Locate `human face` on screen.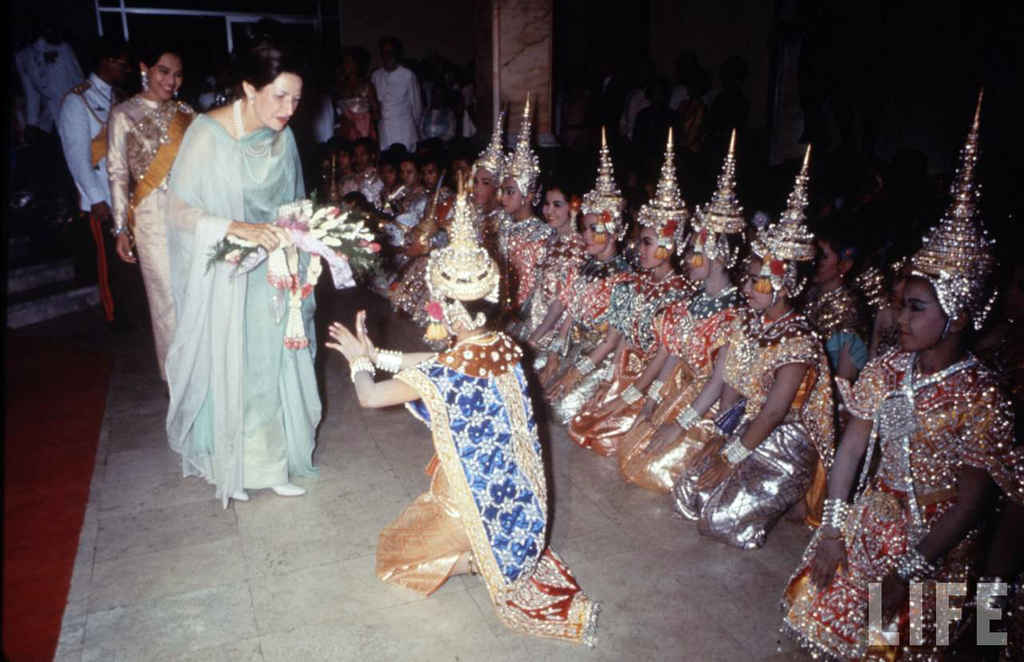
On screen at x1=540 y1=184 x2=573 y2=235.
